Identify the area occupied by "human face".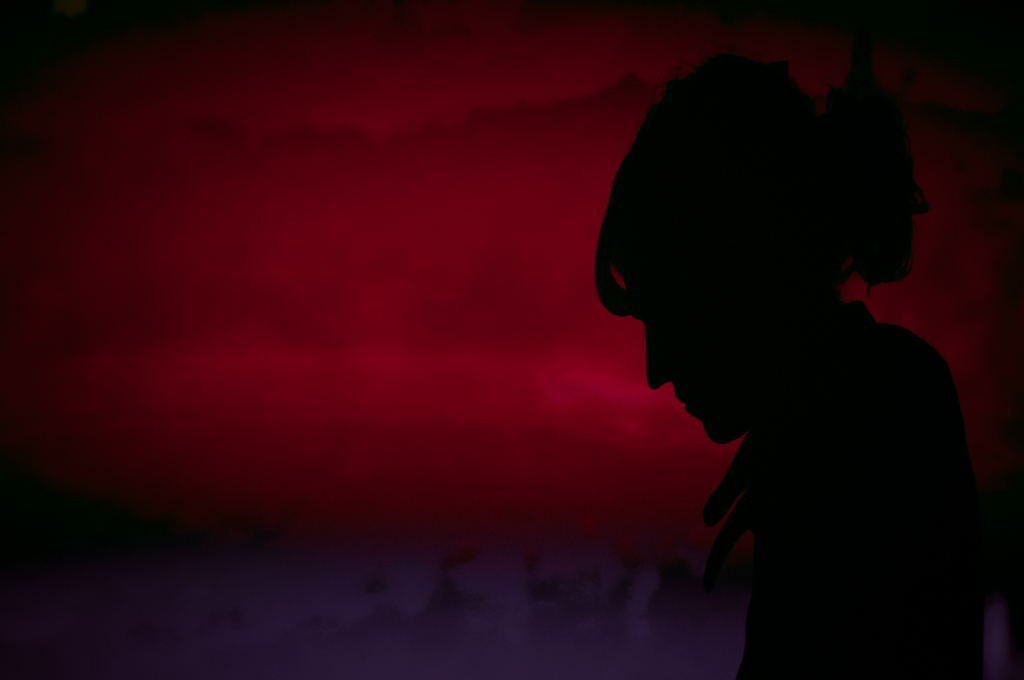
Area: (614,238,774,450).
